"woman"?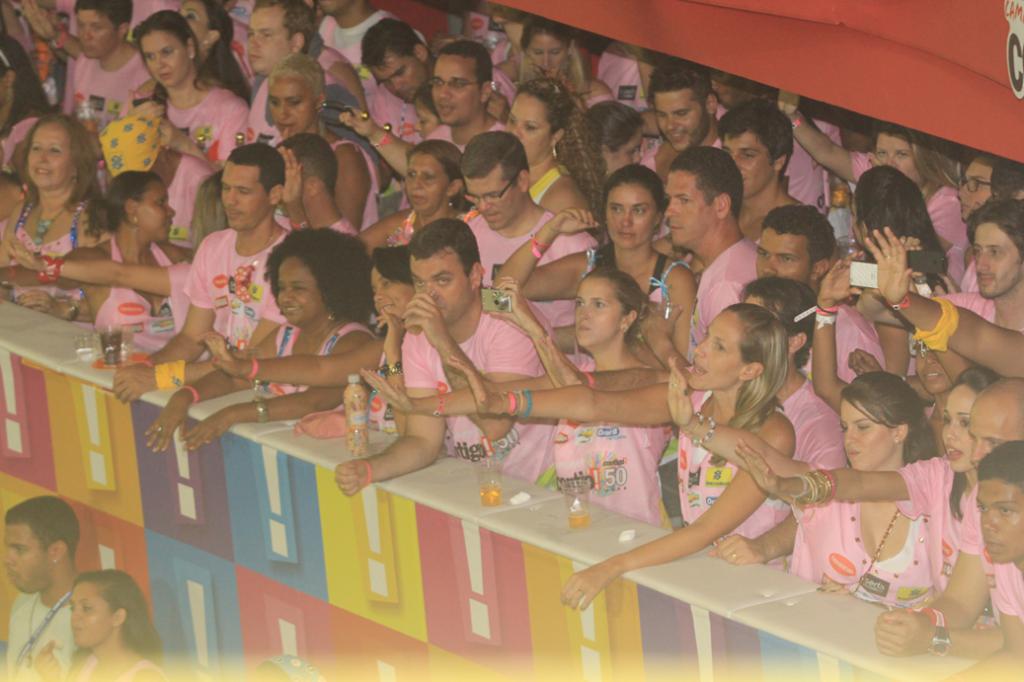
748,364,1010,628
